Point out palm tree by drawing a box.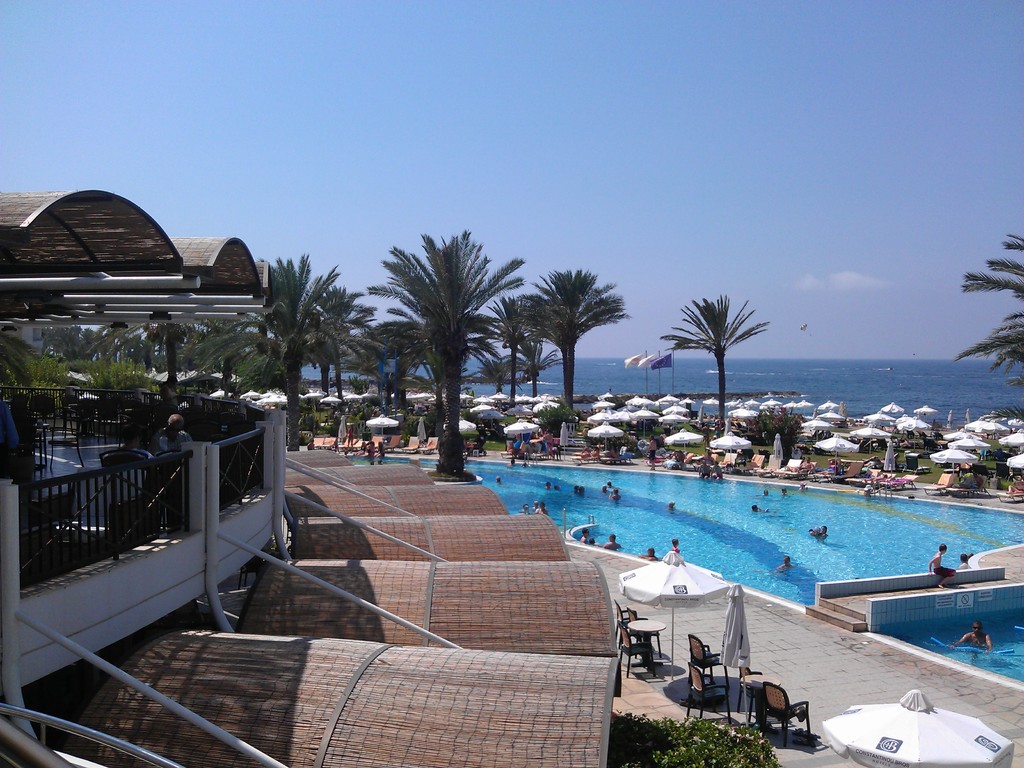
bbox=[362, 307, 447, 417].
